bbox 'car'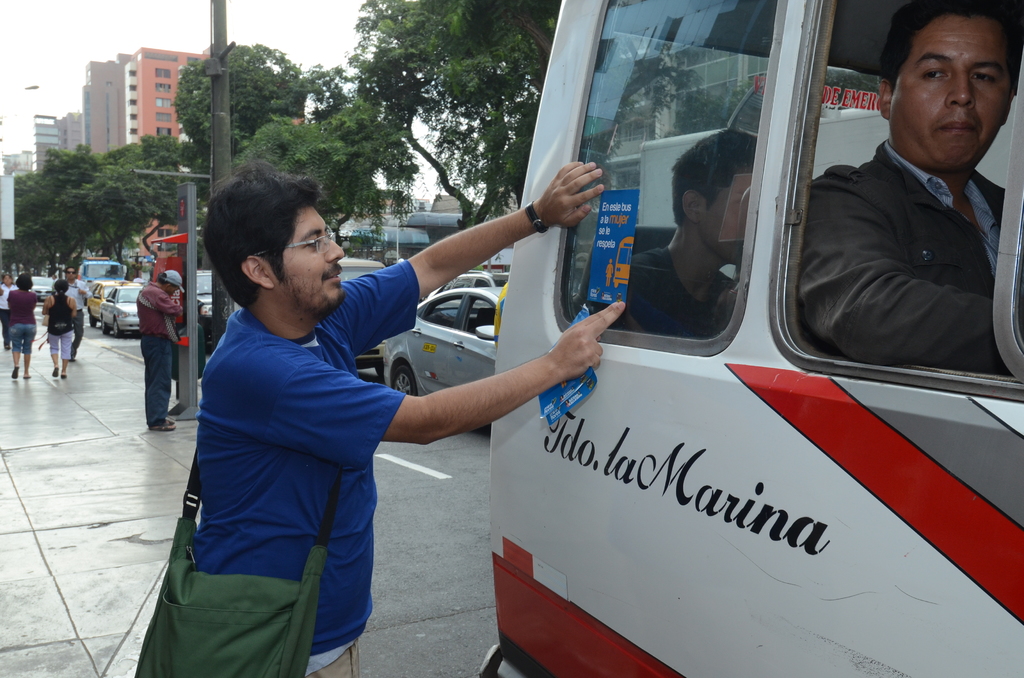
{"x1": 364, "y1": 270, "x2": 531, "y2": 407}
